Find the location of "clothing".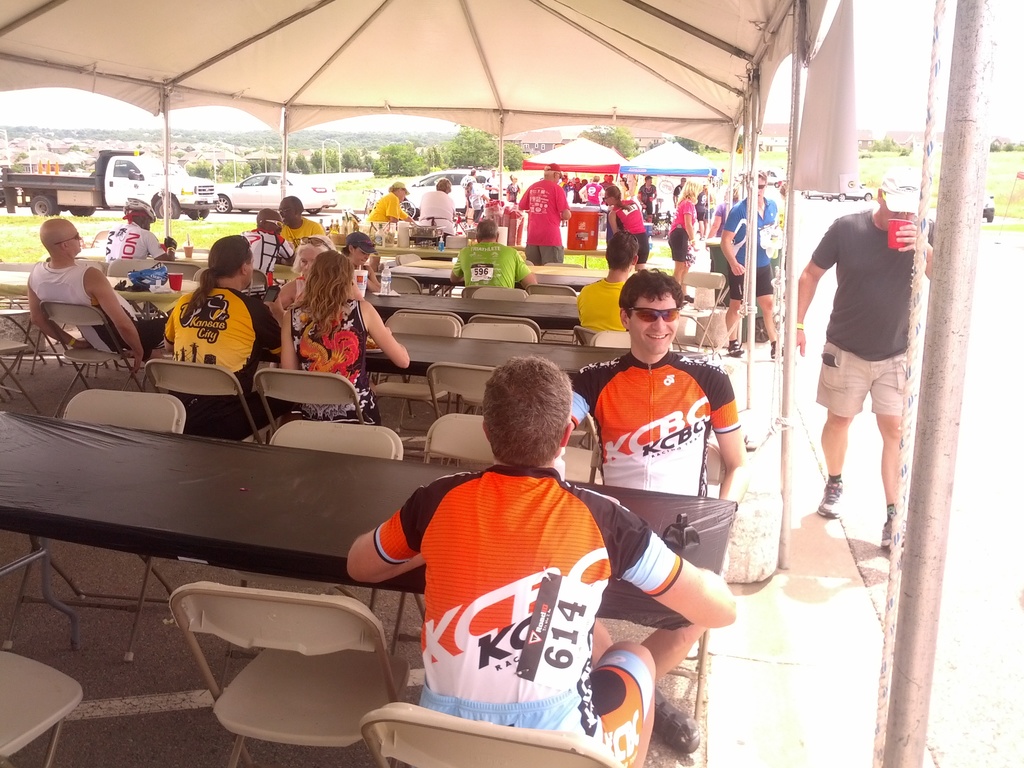
Location: box=[566, 348, 737, 497].
